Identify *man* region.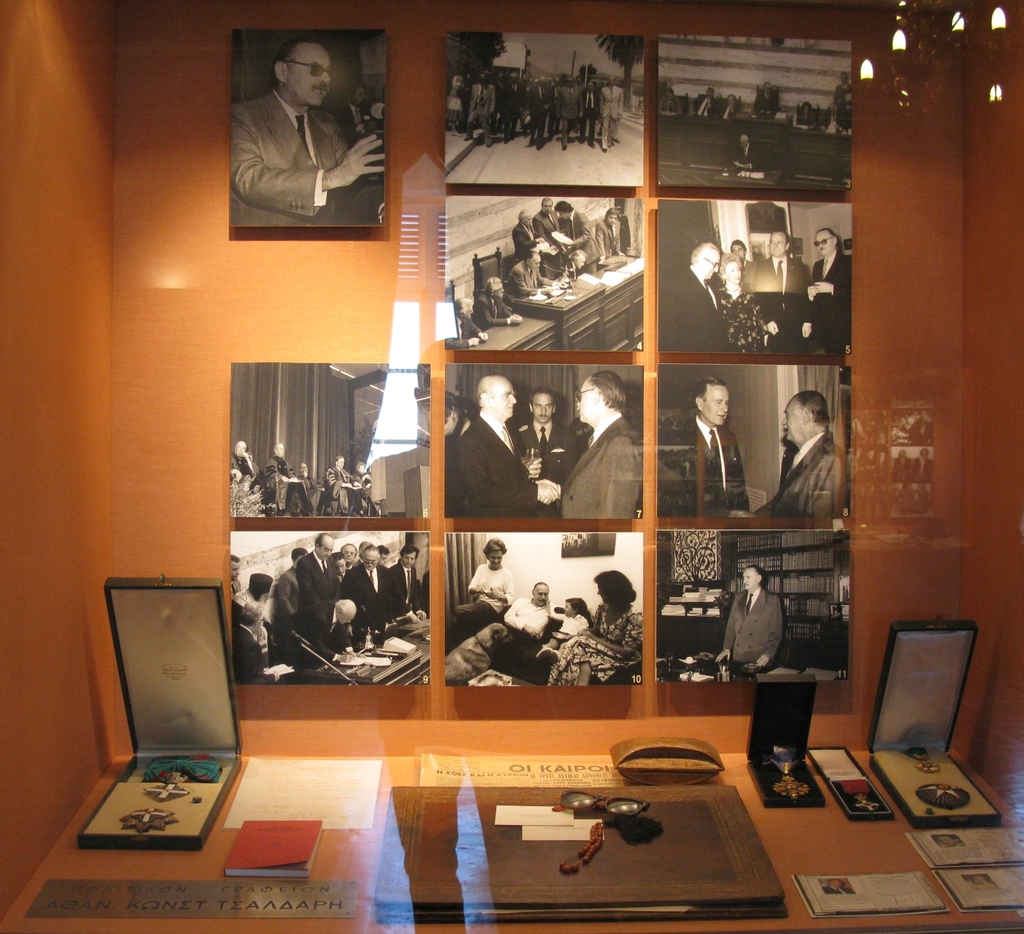
Region: Rect(535, 372, 638, 516).
